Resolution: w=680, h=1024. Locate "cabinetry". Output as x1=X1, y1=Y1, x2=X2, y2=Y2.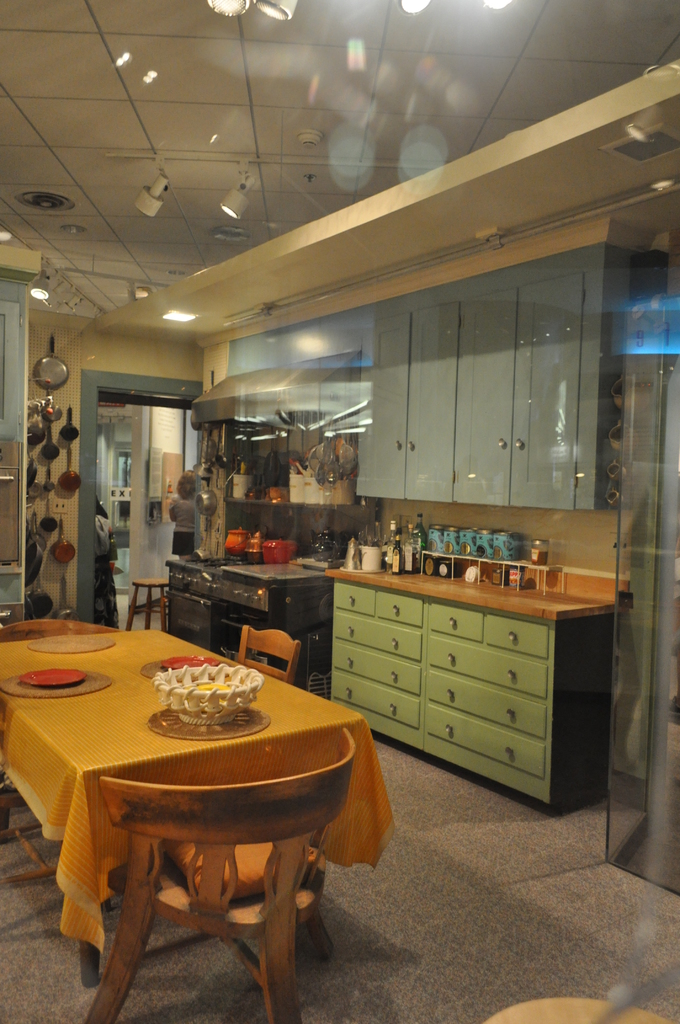
x1=455, y1=278, x2=581, y2=510.
